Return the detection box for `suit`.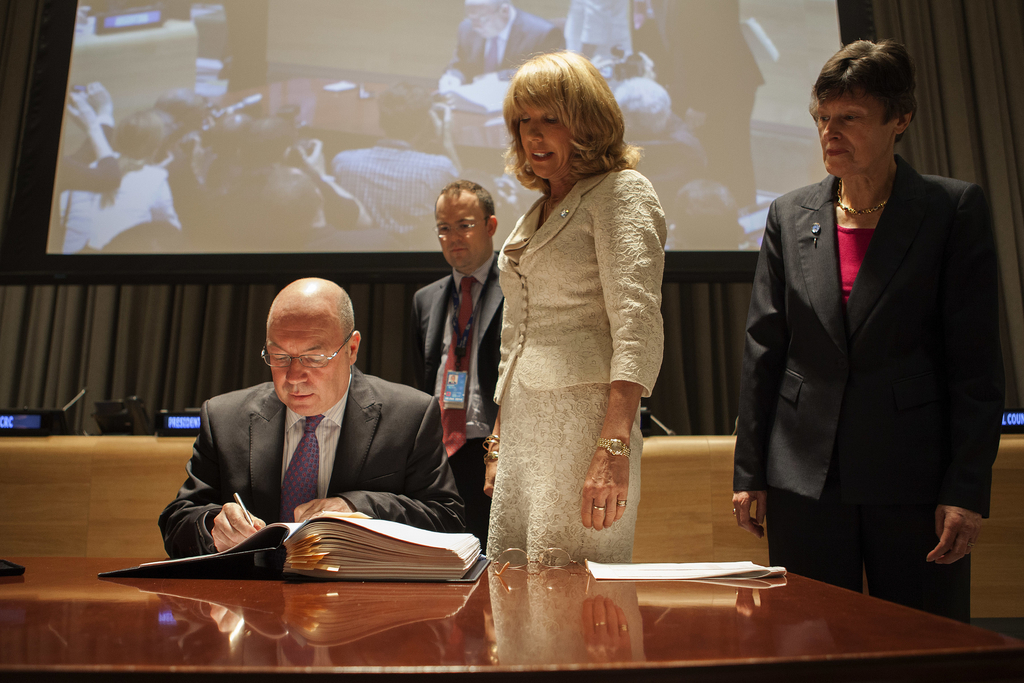
Rect(745, 54, 1003, 595).
